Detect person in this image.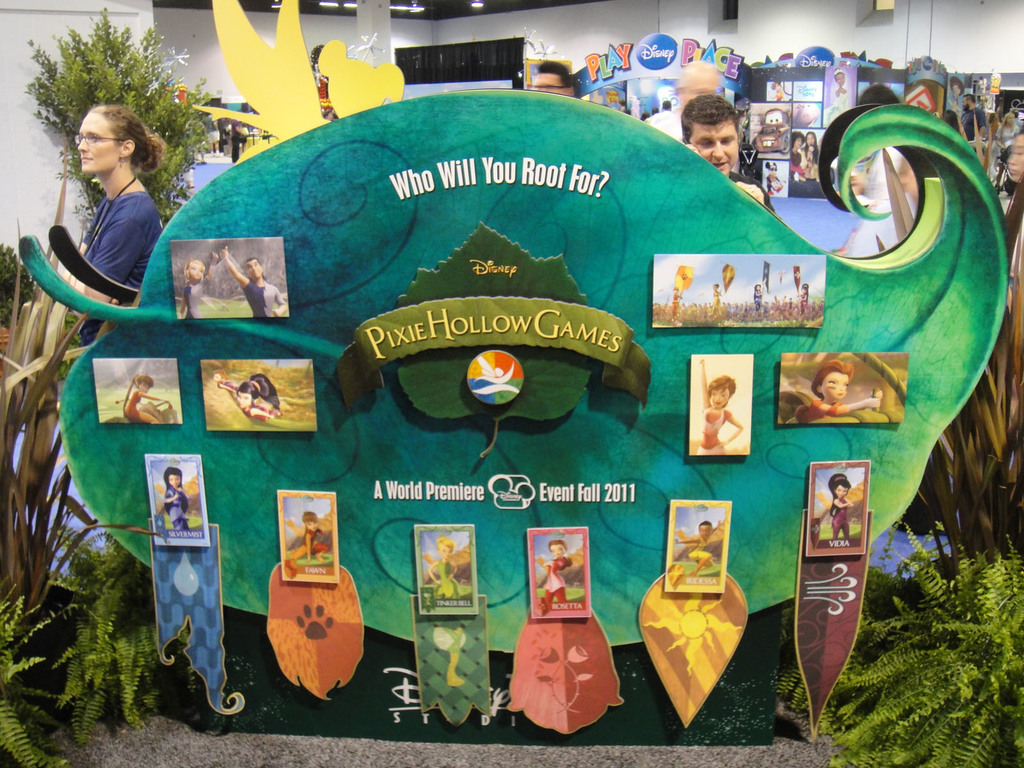
Detection: x1=945, y1=109, x2=962, y2=139.
